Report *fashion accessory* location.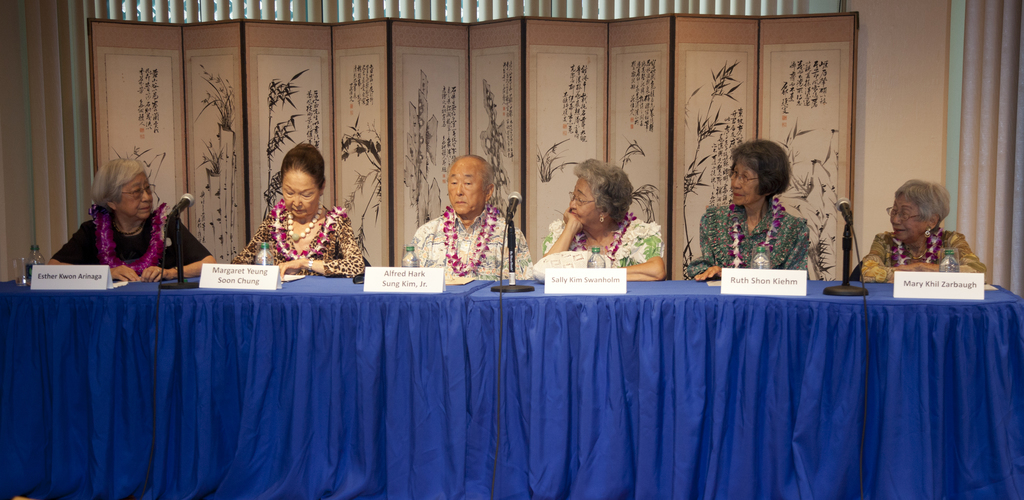
Report: detection(886, 225, 938, 261).
